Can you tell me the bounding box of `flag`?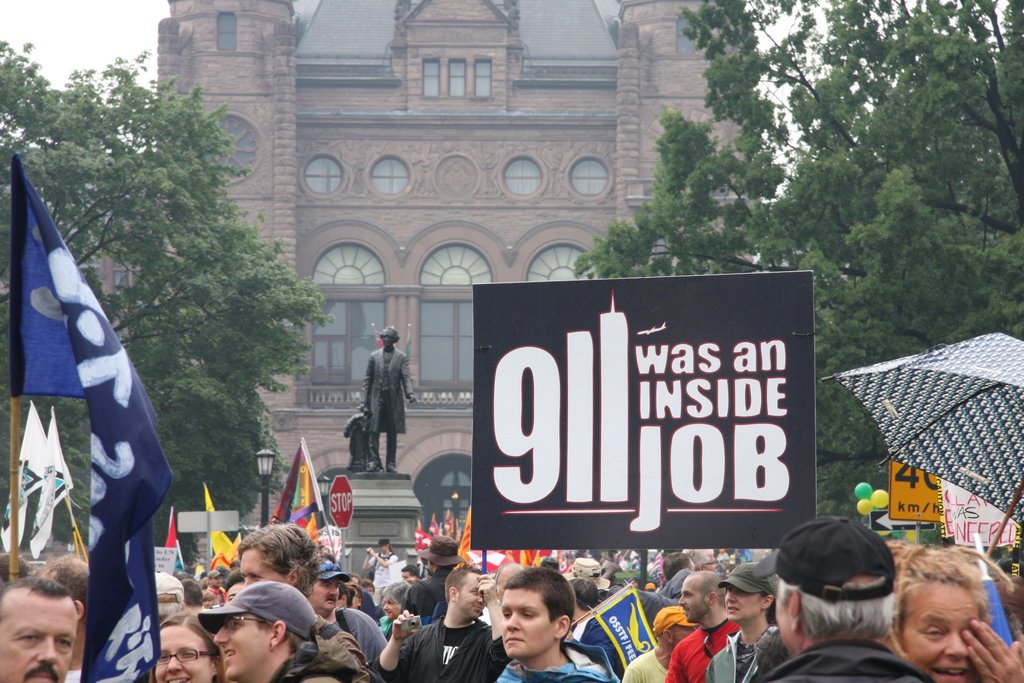
205/552/231/573.
